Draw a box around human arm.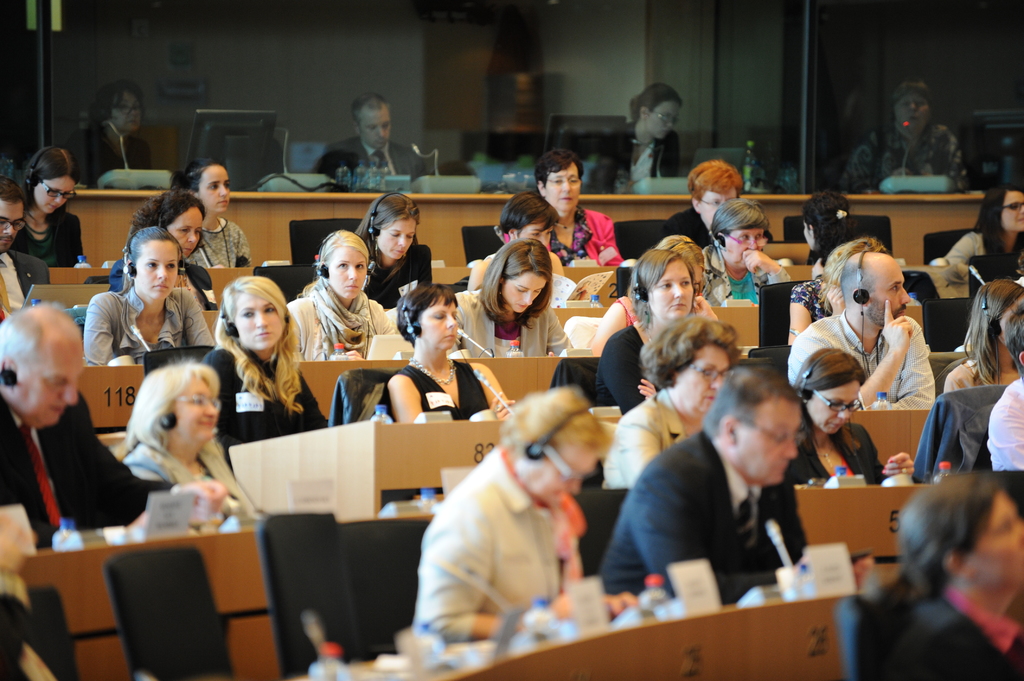
l=742, t=243, r=797, b=297.
